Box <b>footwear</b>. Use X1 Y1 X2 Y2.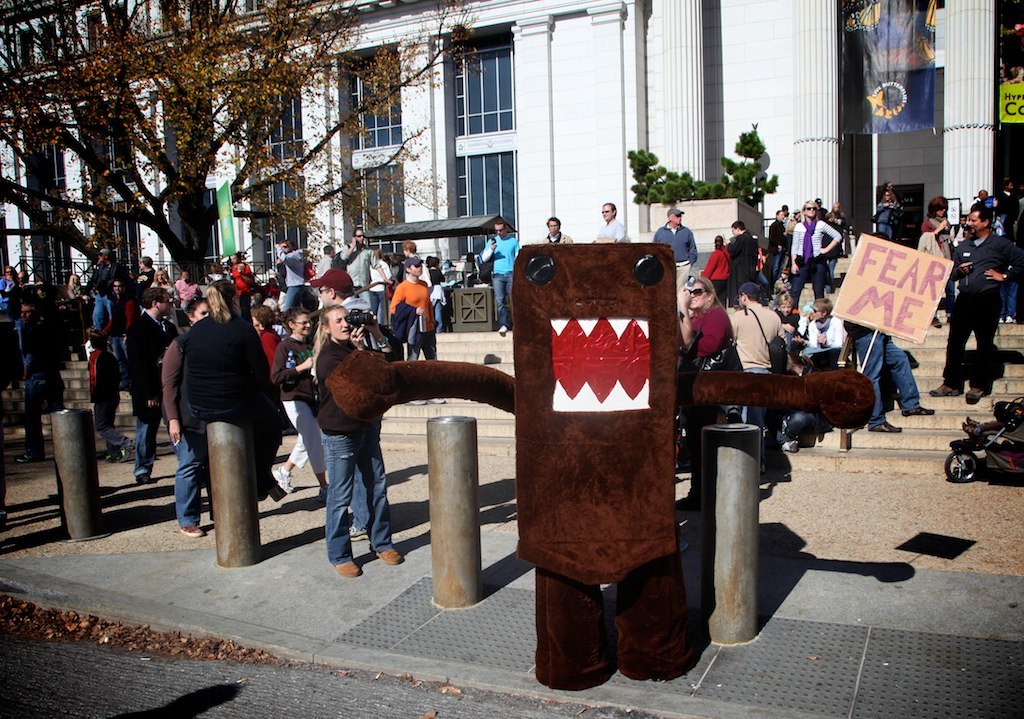
786 440 801 456.
